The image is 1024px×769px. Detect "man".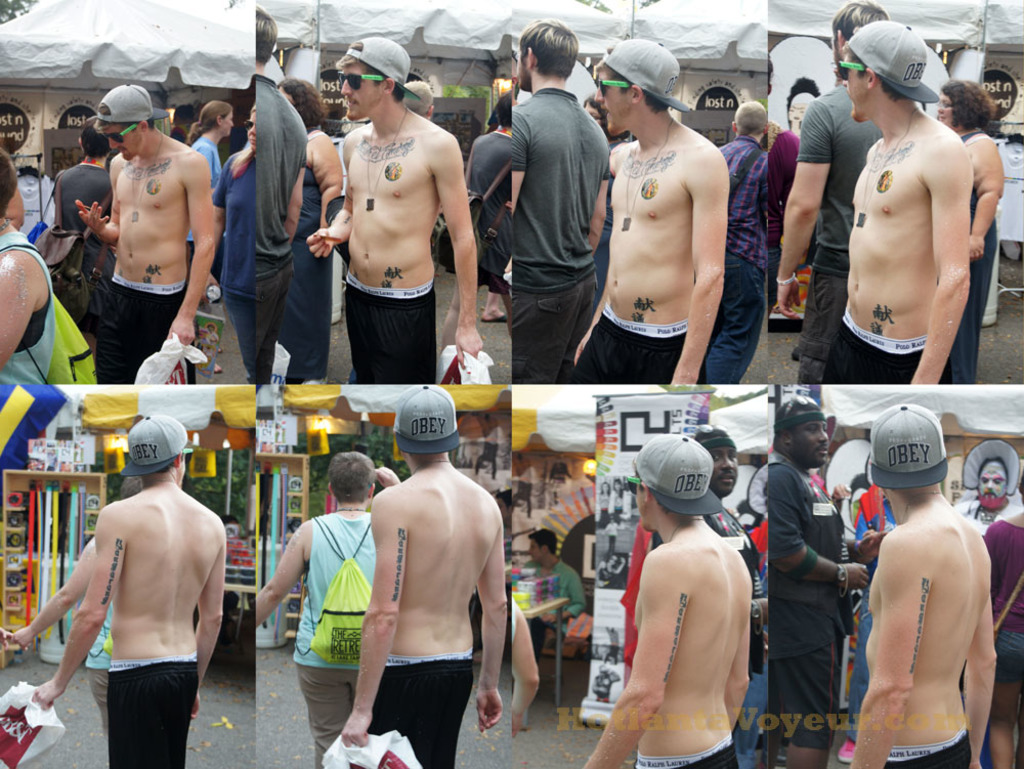
Detection: bbox=(9, 533, 116, 739).
